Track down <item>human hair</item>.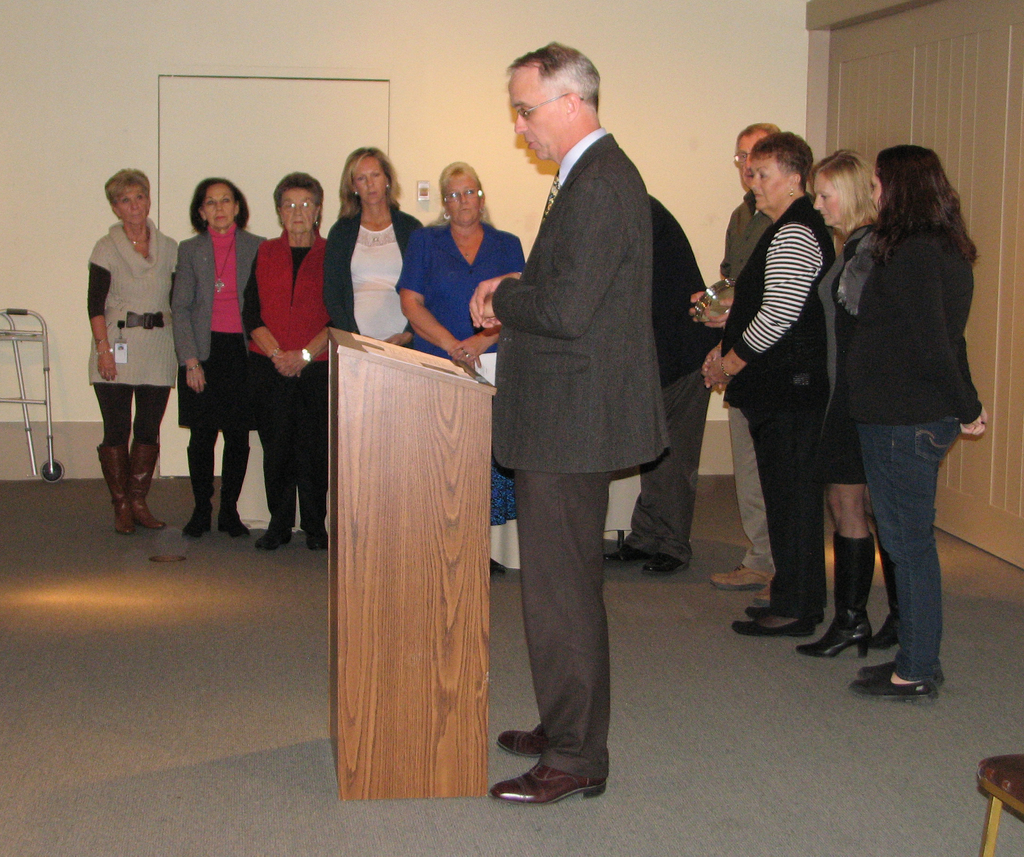
Tracked to x1=868 y1=147 x2=960 y2=279.
